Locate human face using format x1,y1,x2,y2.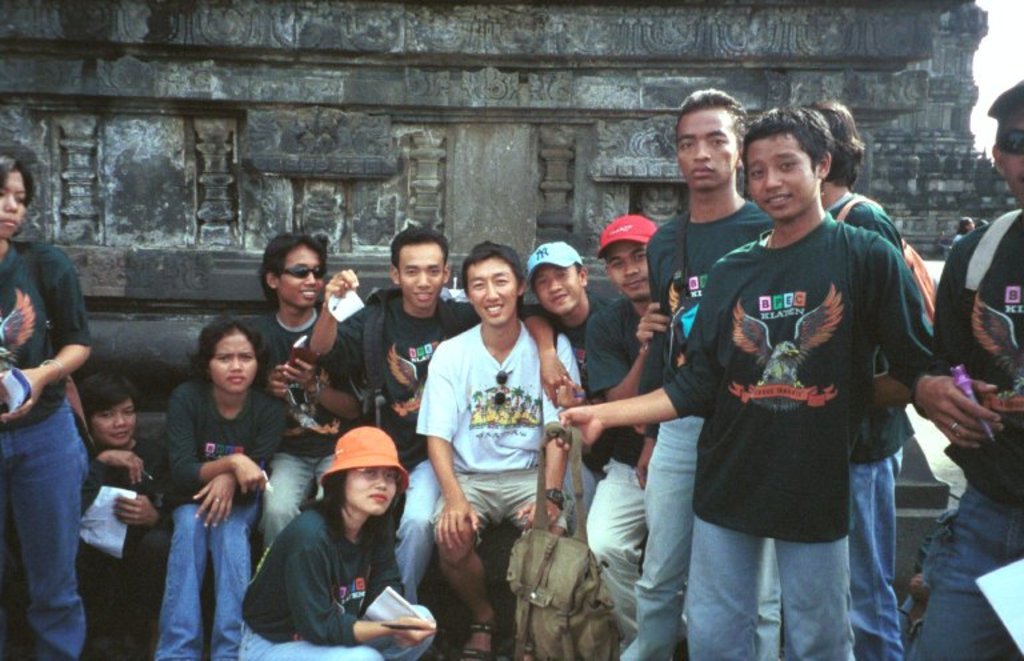
0,169,27,239.
